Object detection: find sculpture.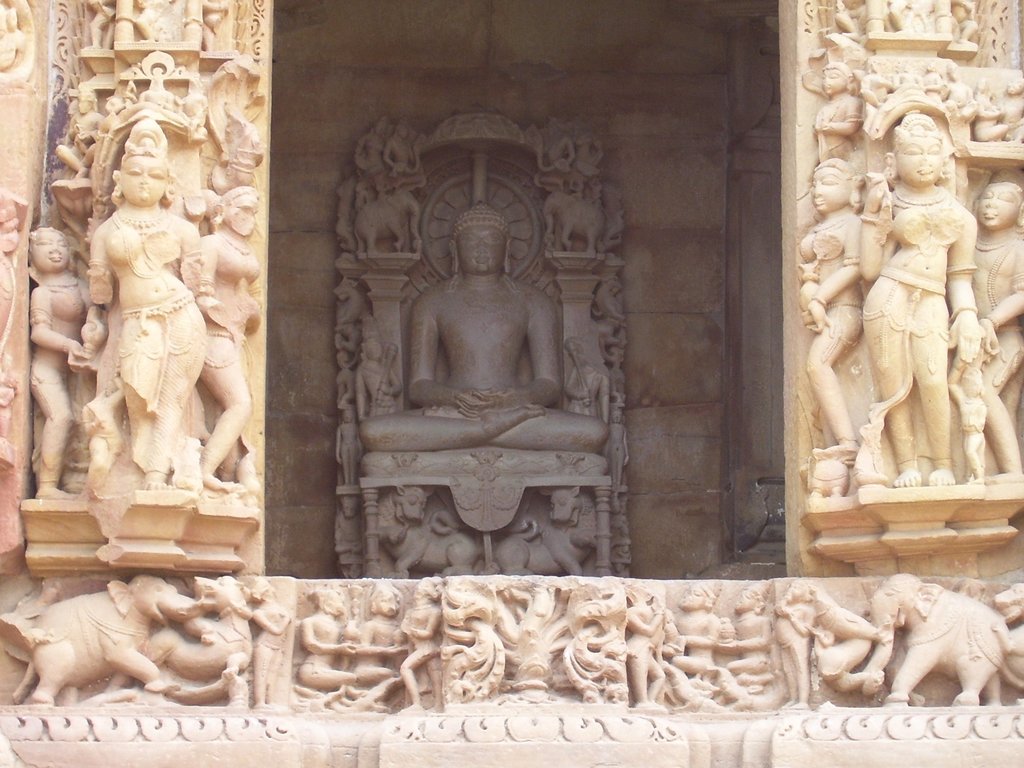
<box>666,580,730,708</box>.
